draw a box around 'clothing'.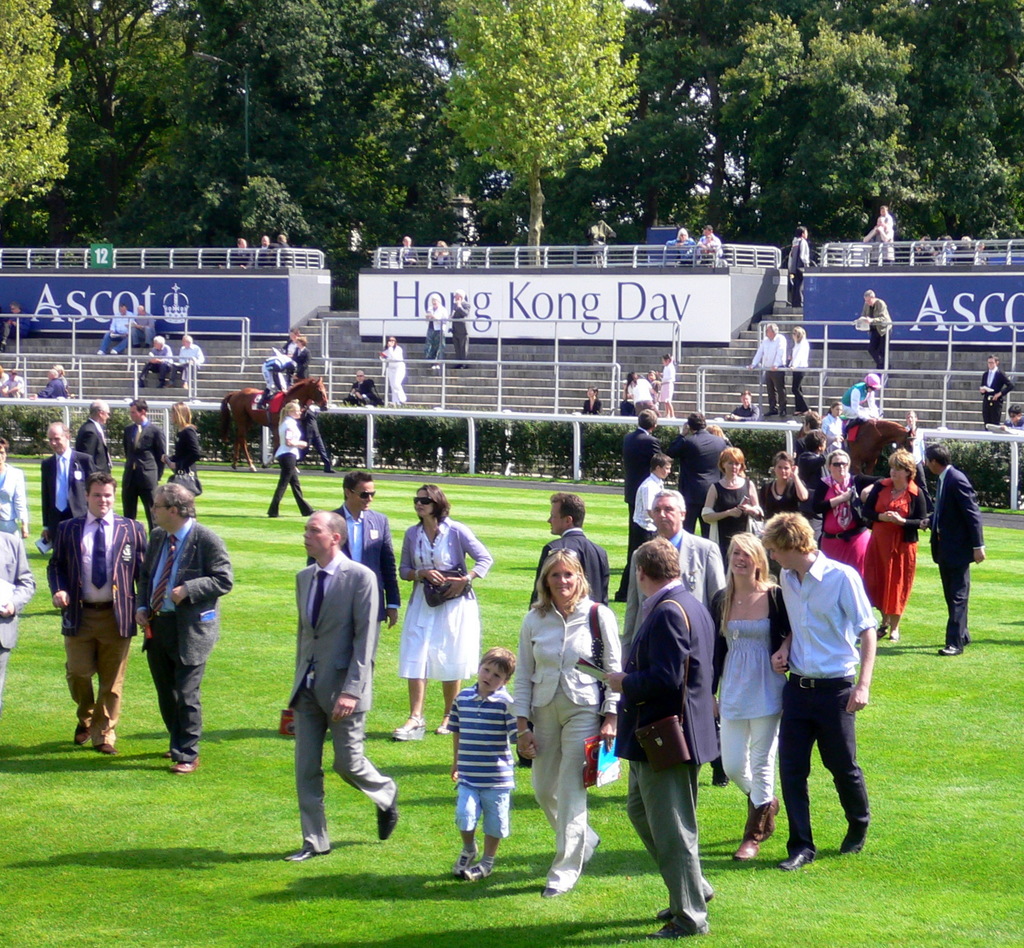
<box>100,311,136,354</box>.
